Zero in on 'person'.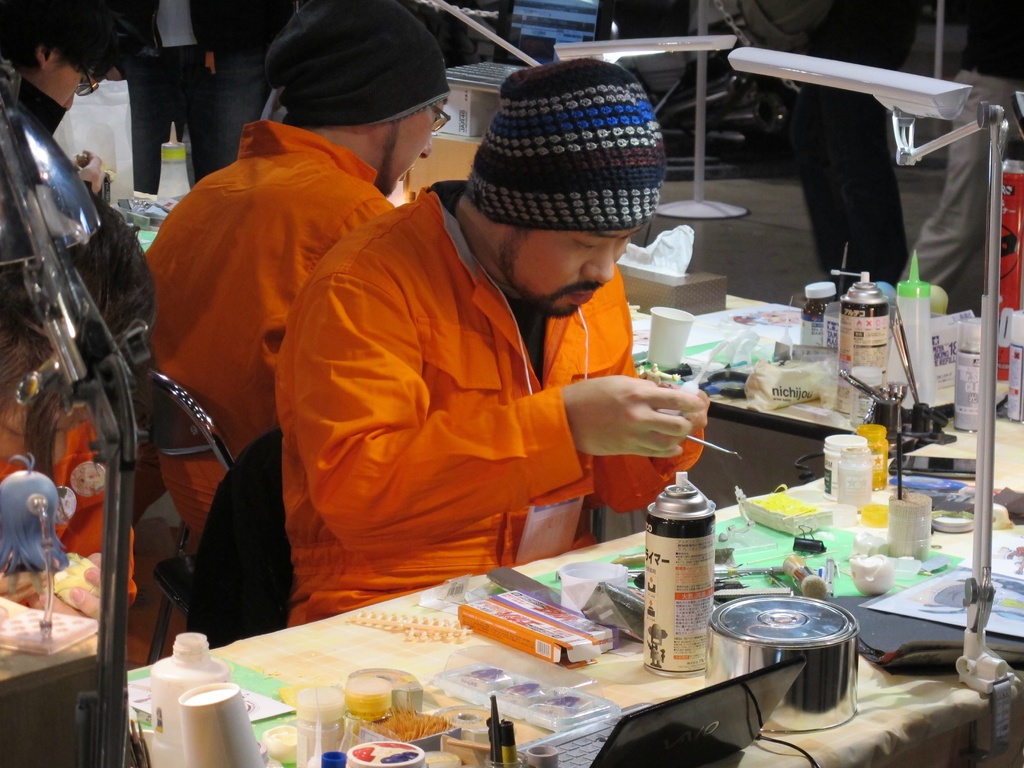
Zeroed in: bbox=[0, 0, 140, 193].
